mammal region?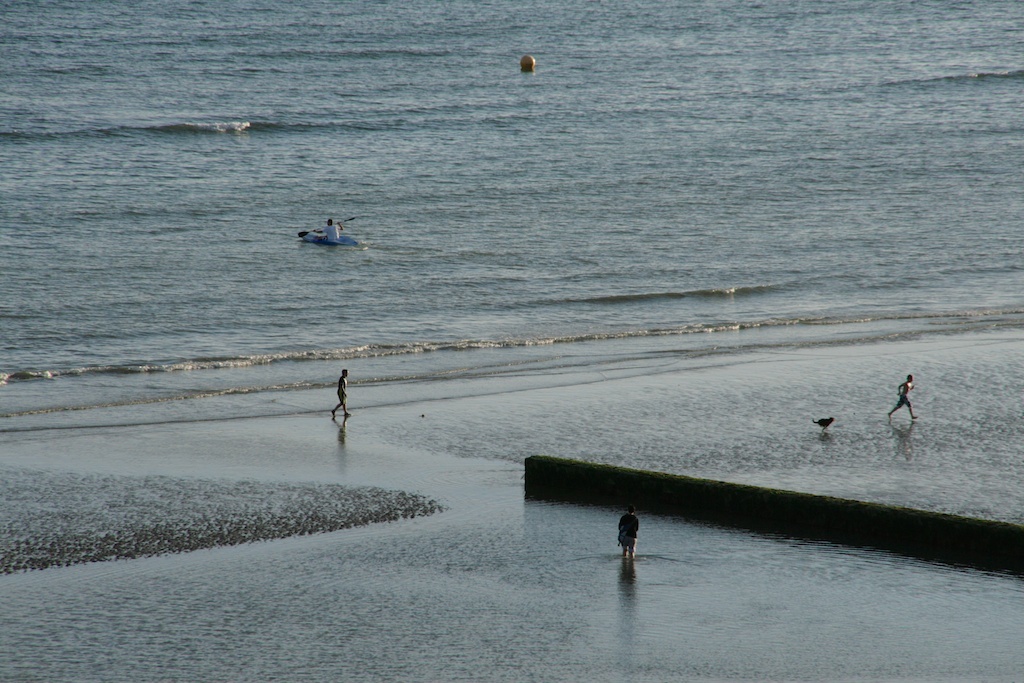
box(615, 506, 637, 554)
